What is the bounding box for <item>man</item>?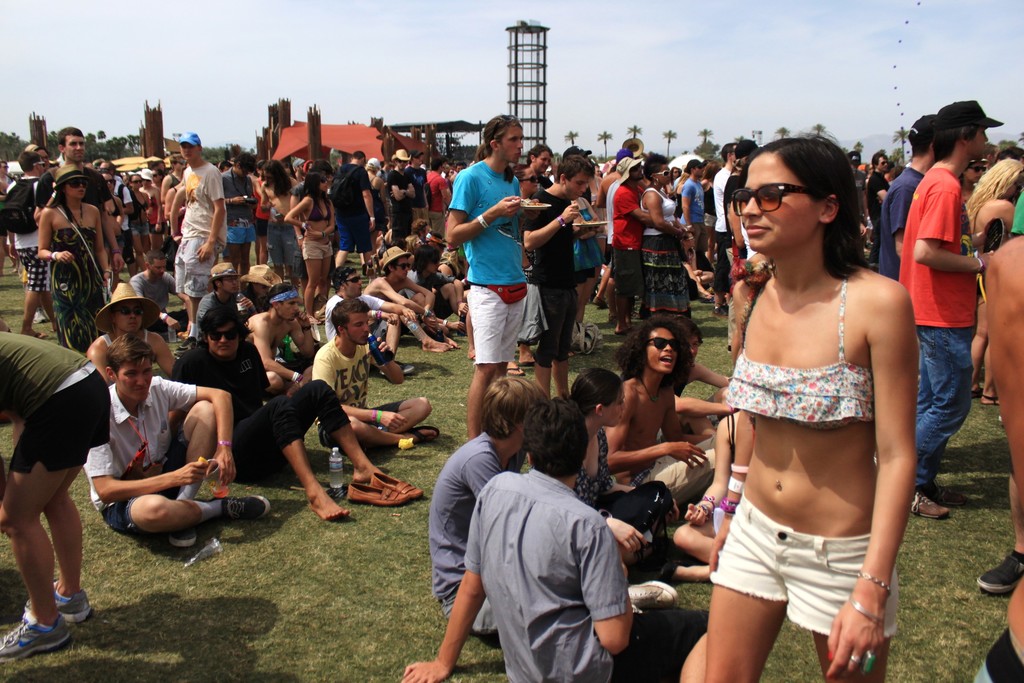
437/113/545/447.
